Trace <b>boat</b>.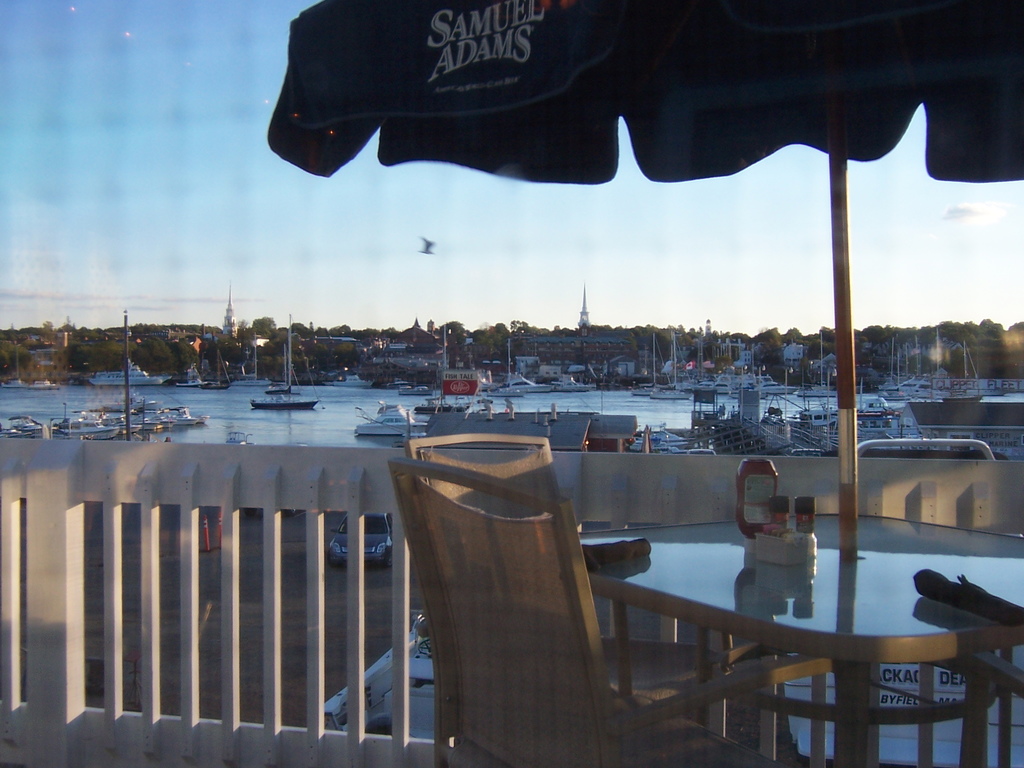
Traced to {"x1": 82, "y1": 360, "x2": 168, "y2": 387}.
